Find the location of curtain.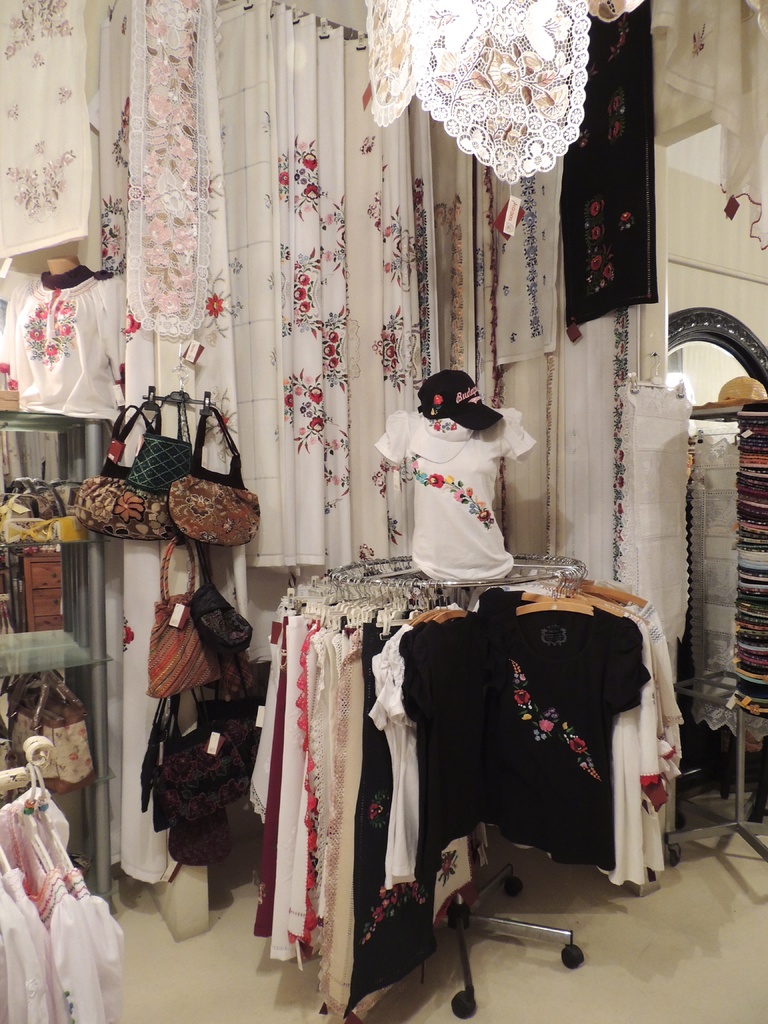
Location: [0, 0, 440, 899].
